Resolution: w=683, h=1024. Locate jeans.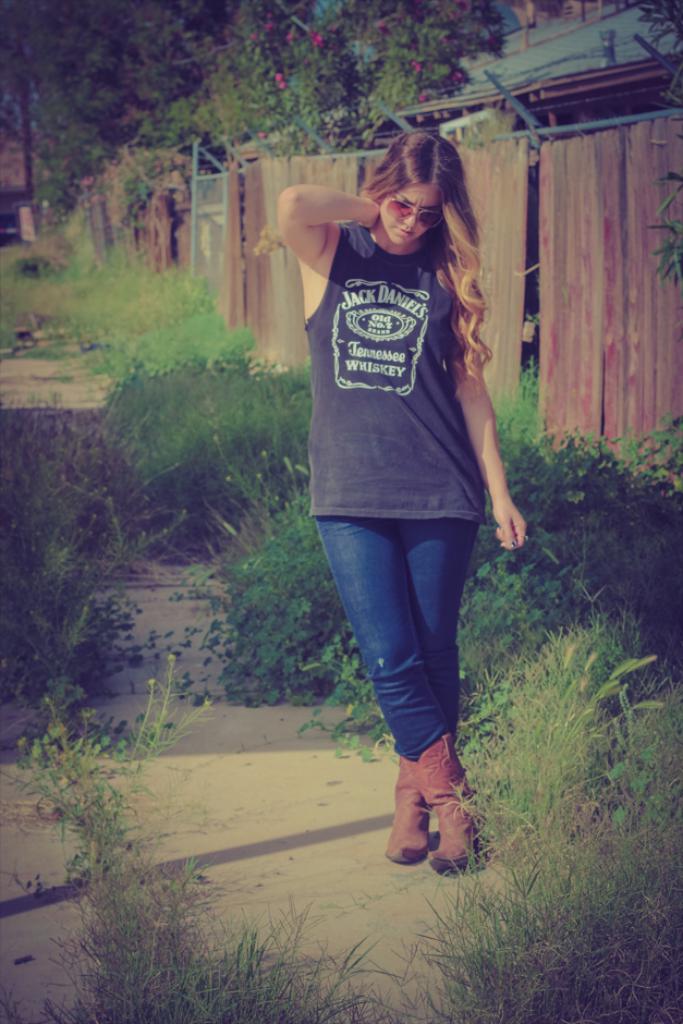
locate(320, 496, 492, 782).
